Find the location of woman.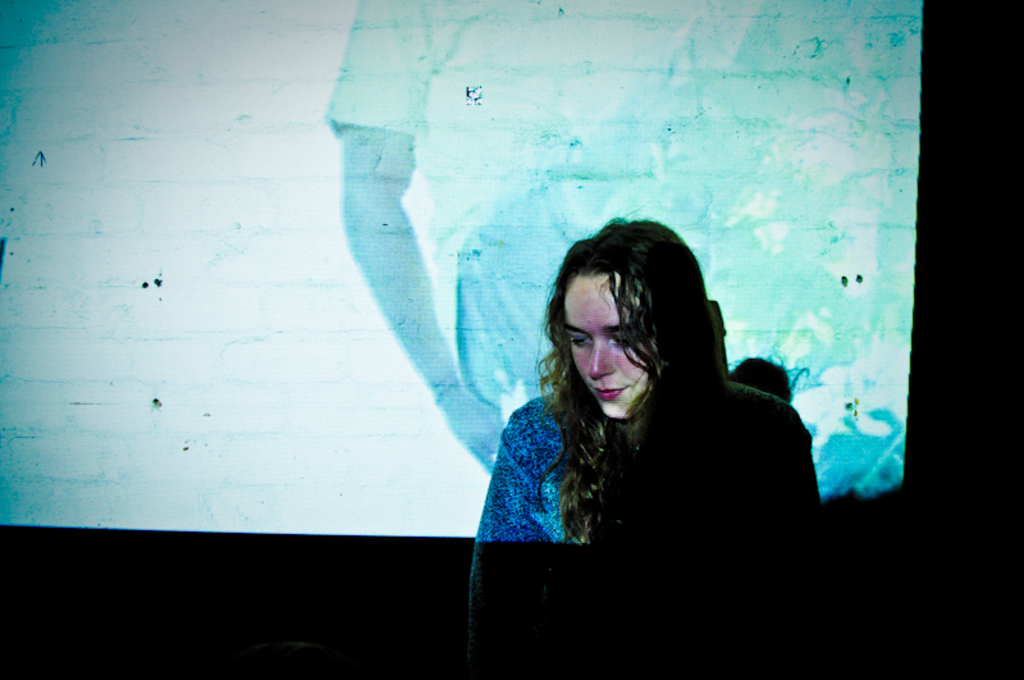
Location: [left=466, top=224, right=820, bottom=601].
